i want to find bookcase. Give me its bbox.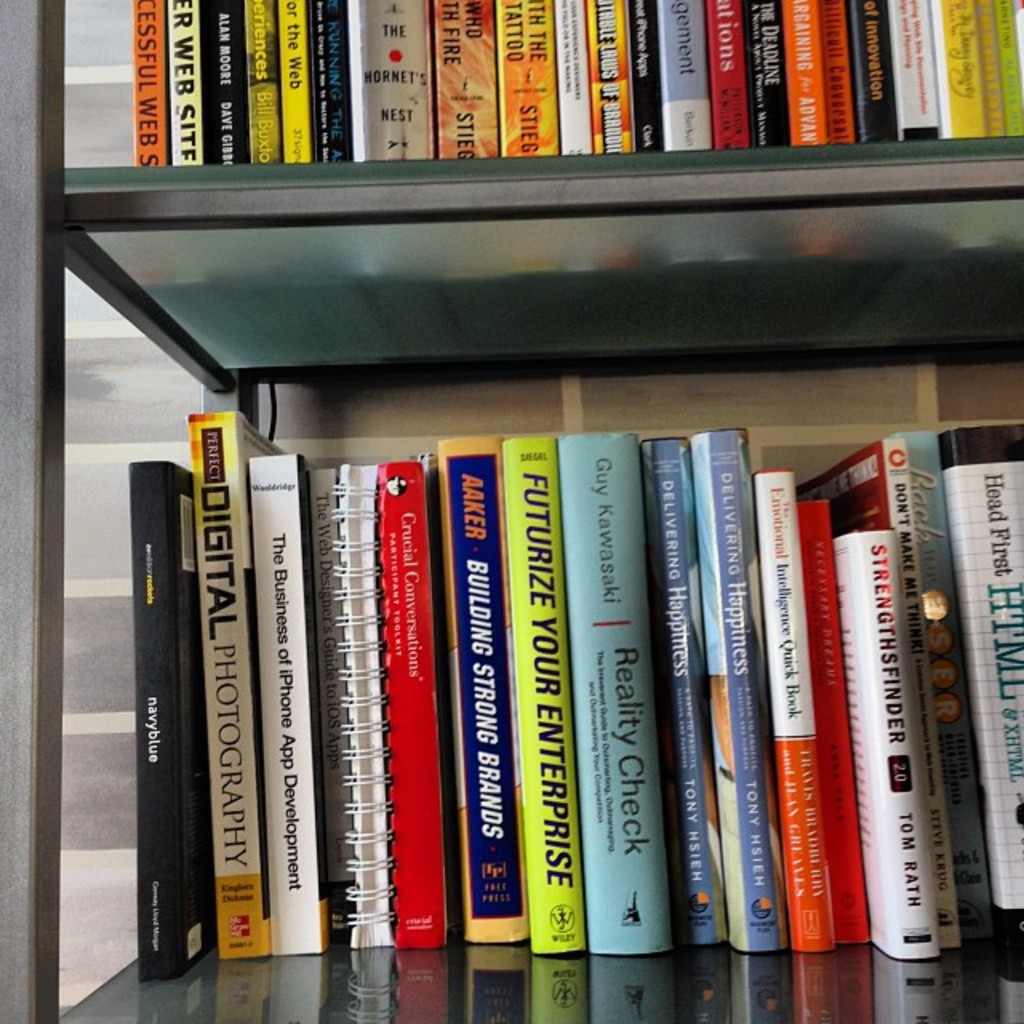
(x1=0, y1=0, x2=1022, y2=1022).
